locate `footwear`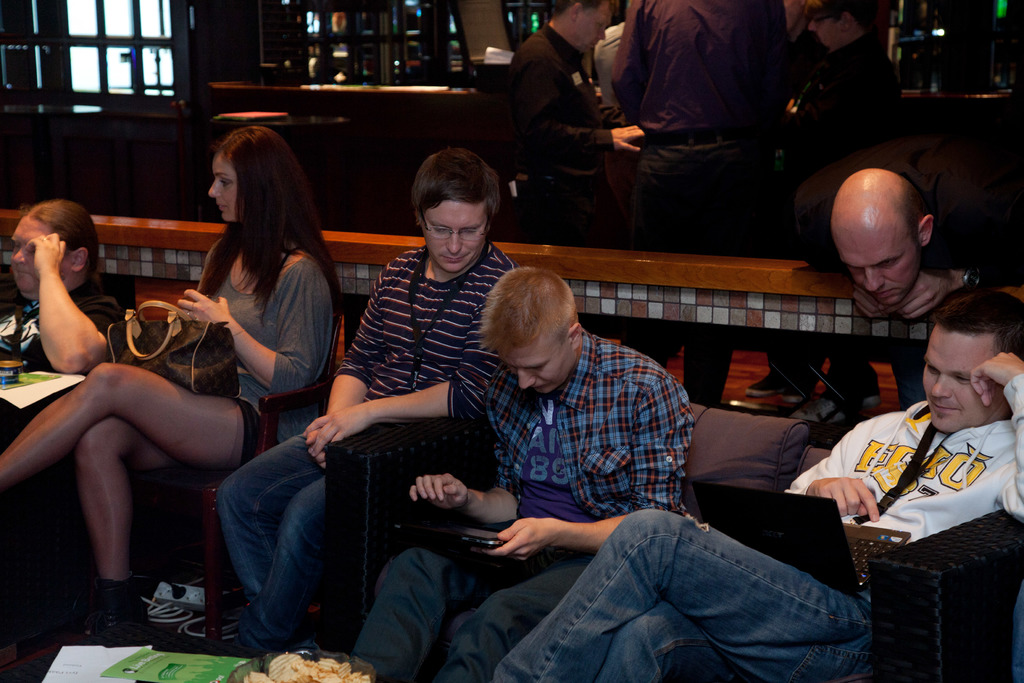
780,378,805,400
